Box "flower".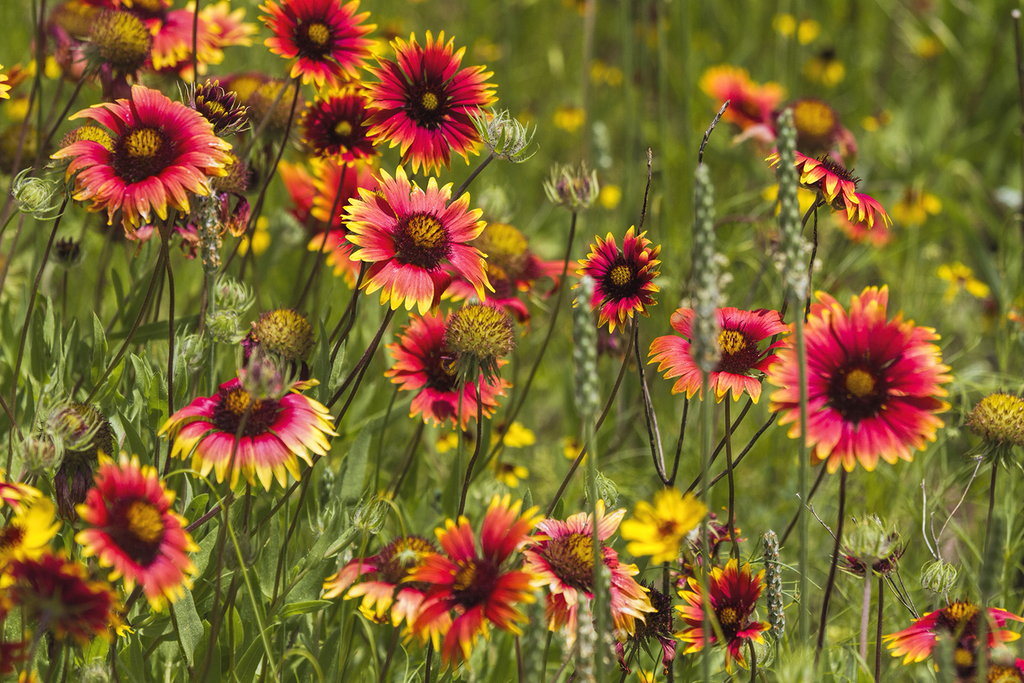
(x1=362, y1=29, x2=498, y2=171).
